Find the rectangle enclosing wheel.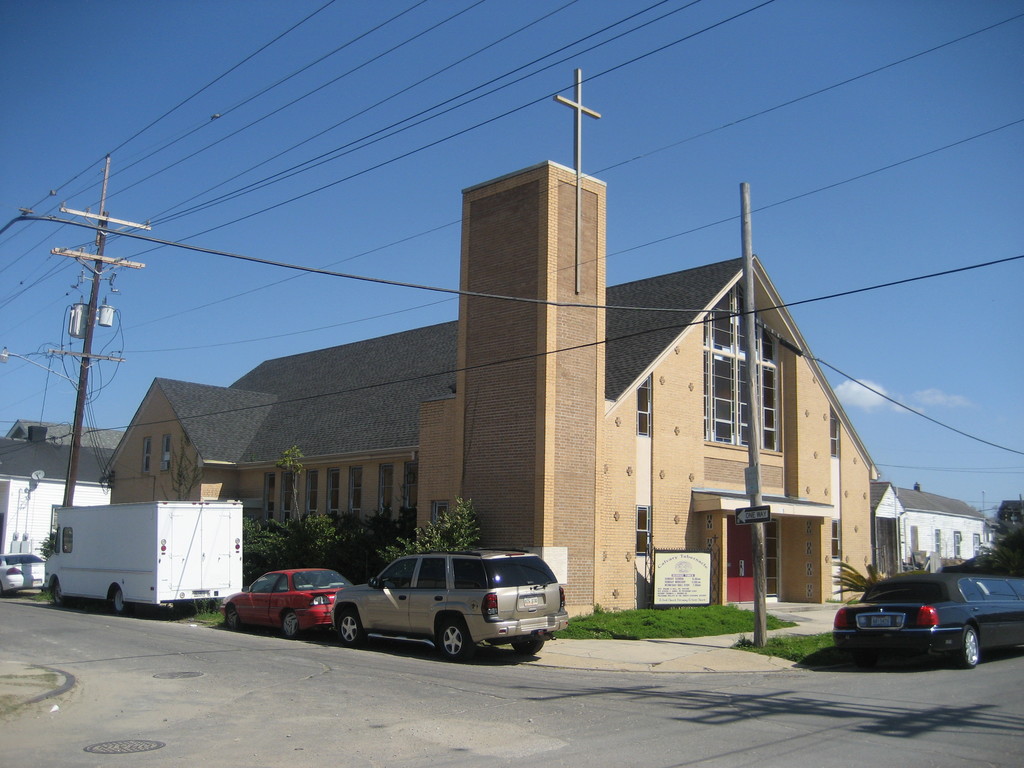
(x1=116, y1=588, x2=129, y2=617).
